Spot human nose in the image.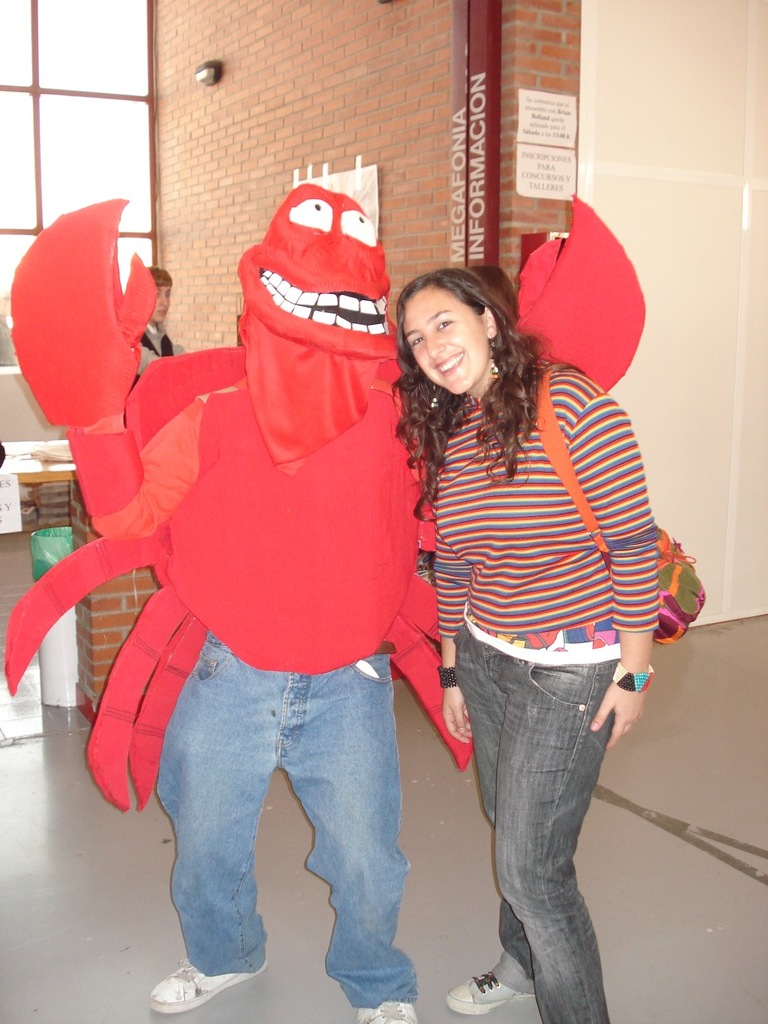
human nose found at bbox(427, 332, 449, 358).
